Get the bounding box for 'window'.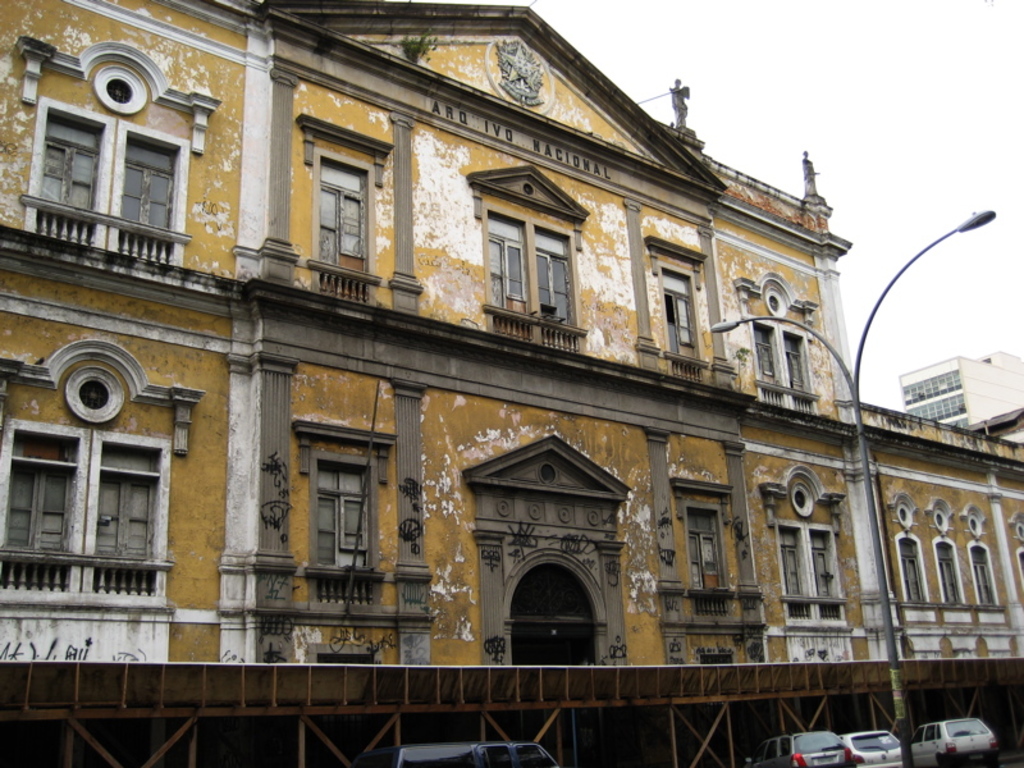
crop(36, 78, 195, 253).
